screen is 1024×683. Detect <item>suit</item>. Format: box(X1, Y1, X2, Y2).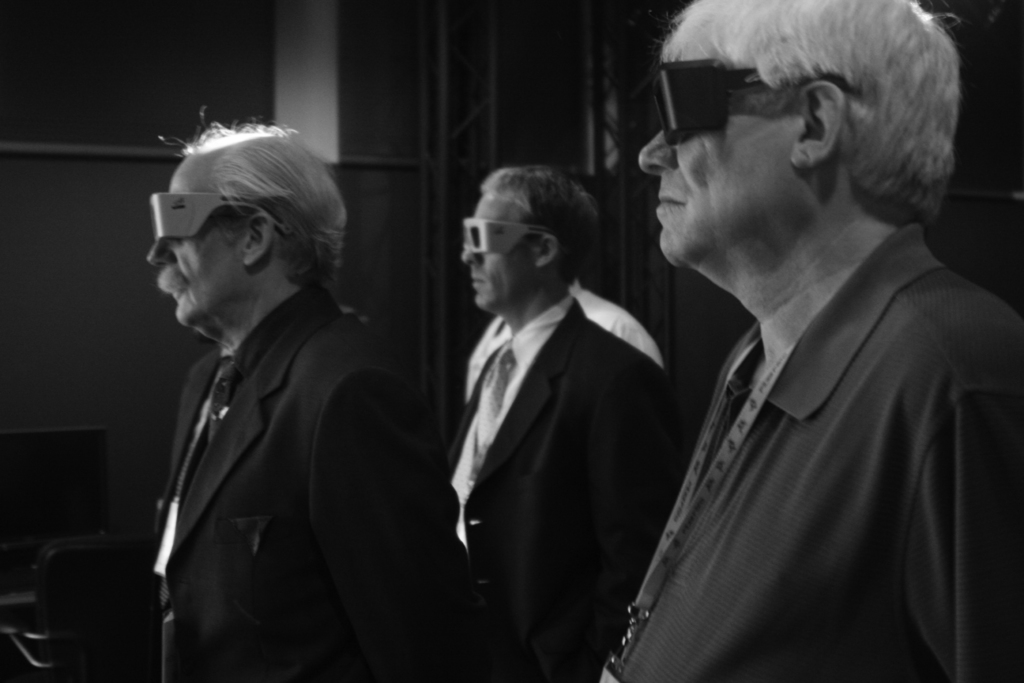
box(415, 199, 699, 681).
